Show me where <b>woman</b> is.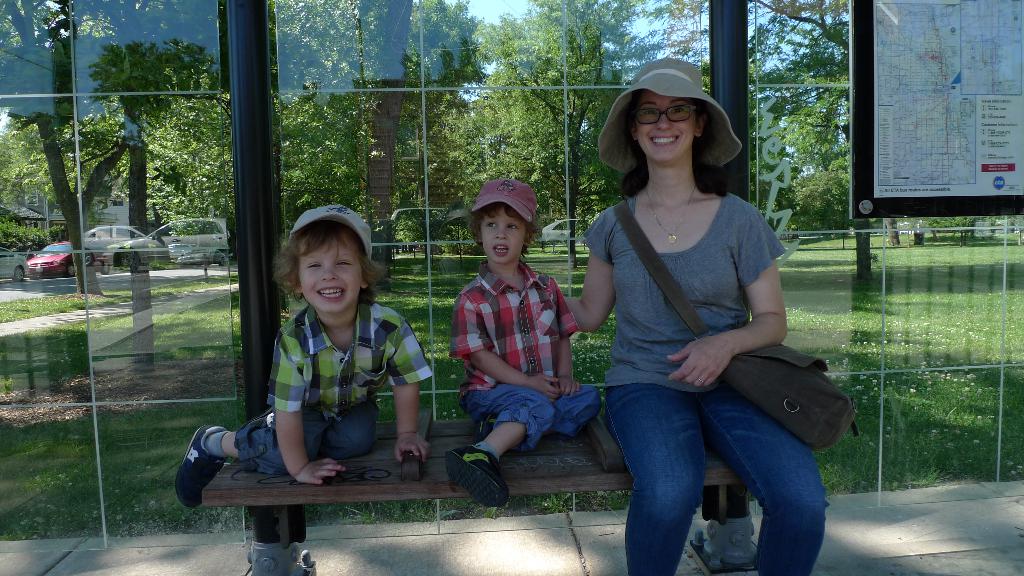
<b>woman</b> is at <box>552,60,829,575</box>.
